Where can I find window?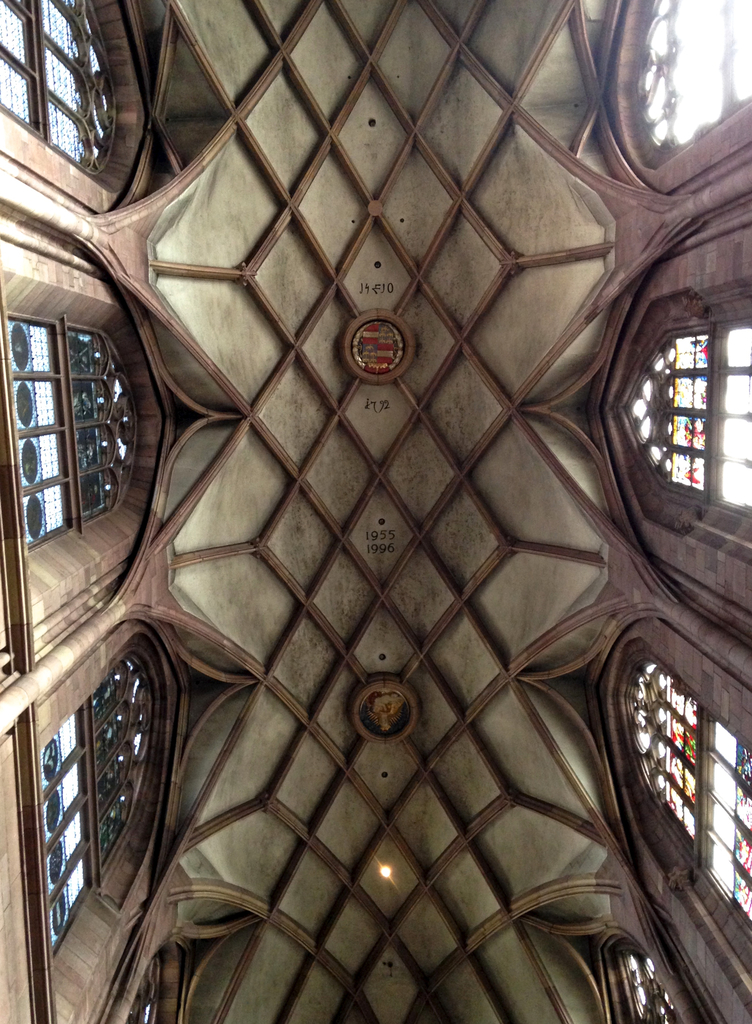
You can find it at [617,645,751,982].
